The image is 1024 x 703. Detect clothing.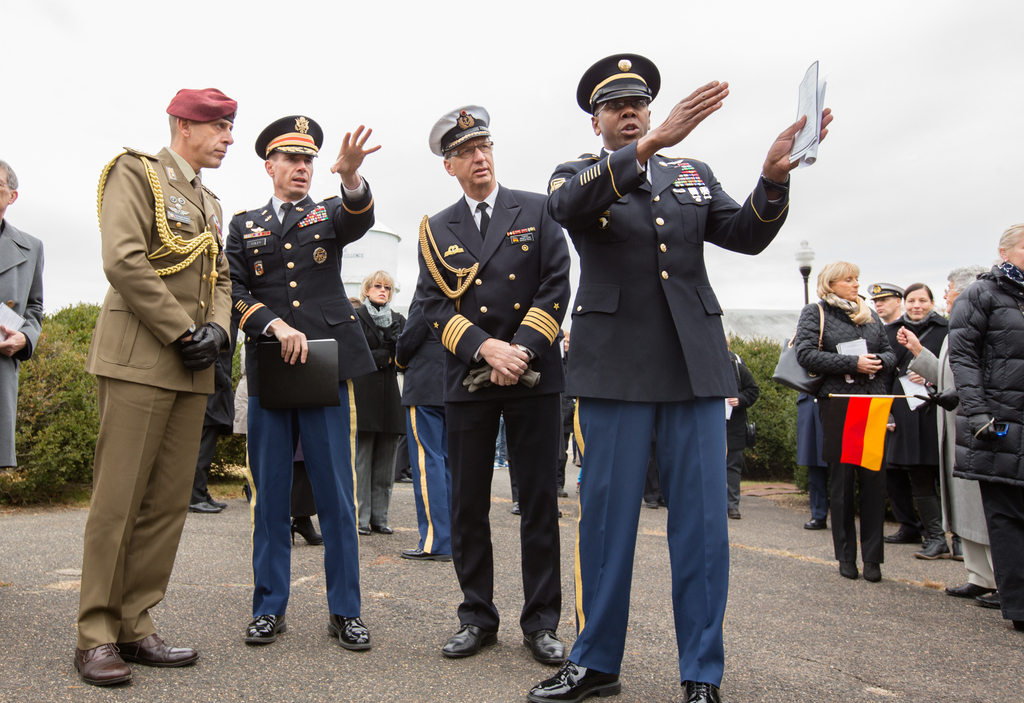
Detection: 548:129:801:684.
